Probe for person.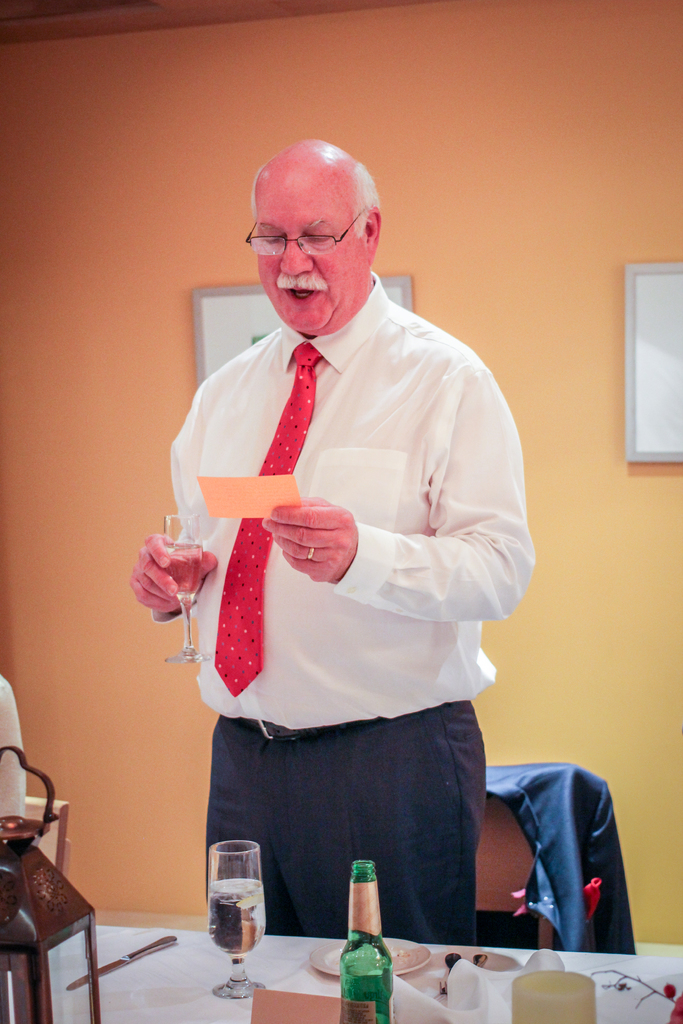
Probe result: 147/114/547/976.
